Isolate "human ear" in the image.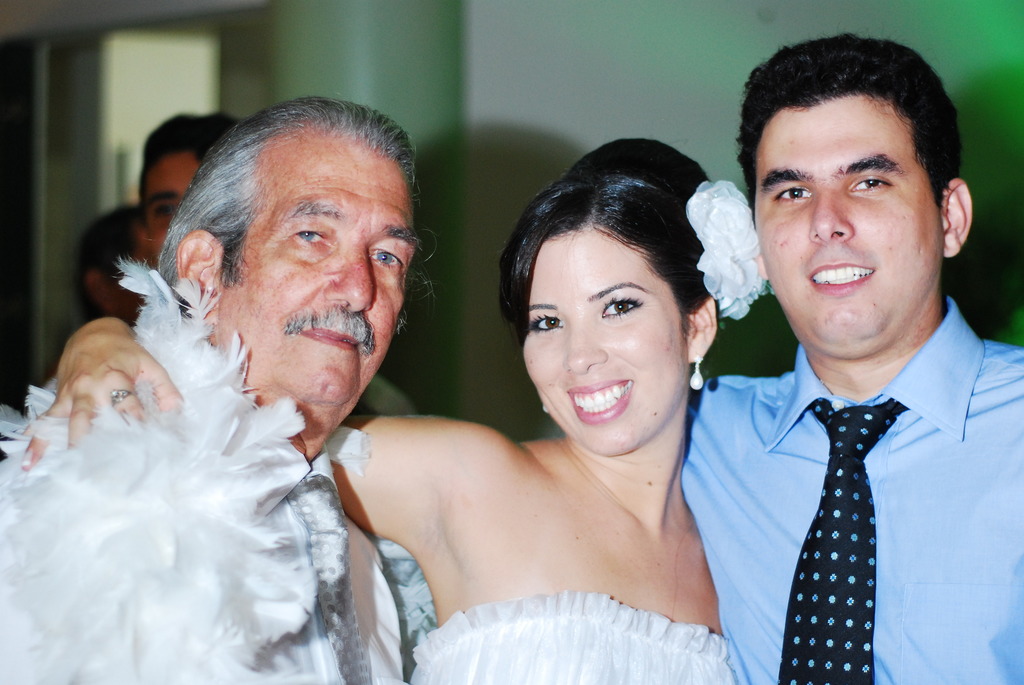
Isolated region: l=177, t=229, r=220, b=308.
